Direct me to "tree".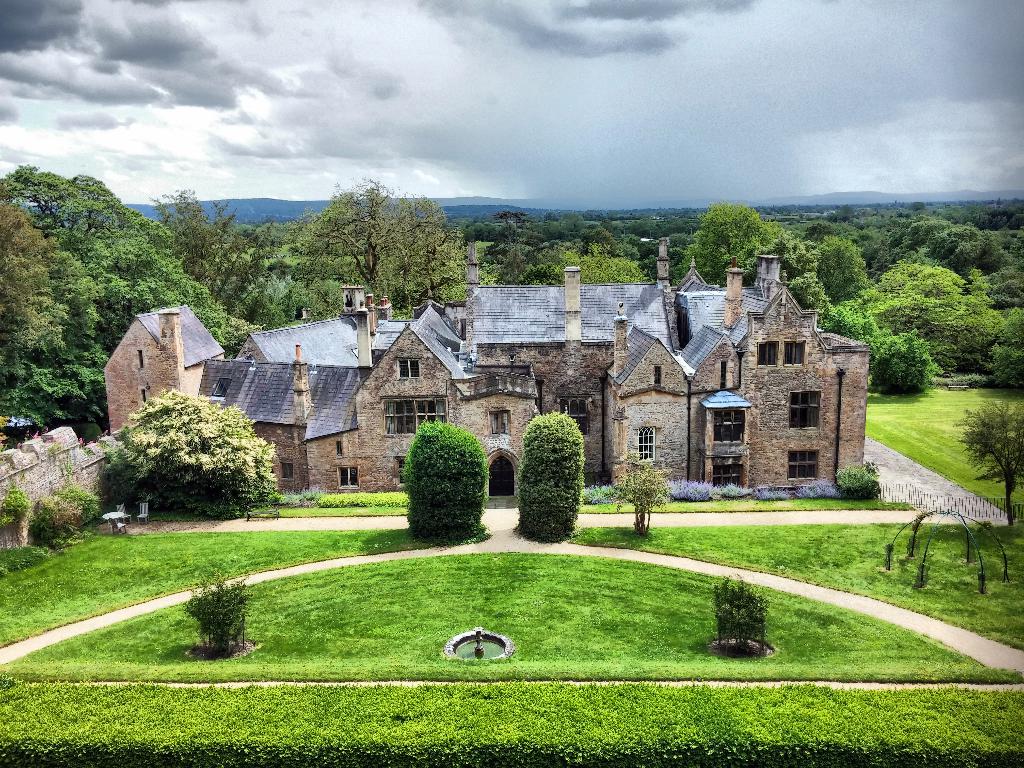
Direction: [90,394,275,522].
